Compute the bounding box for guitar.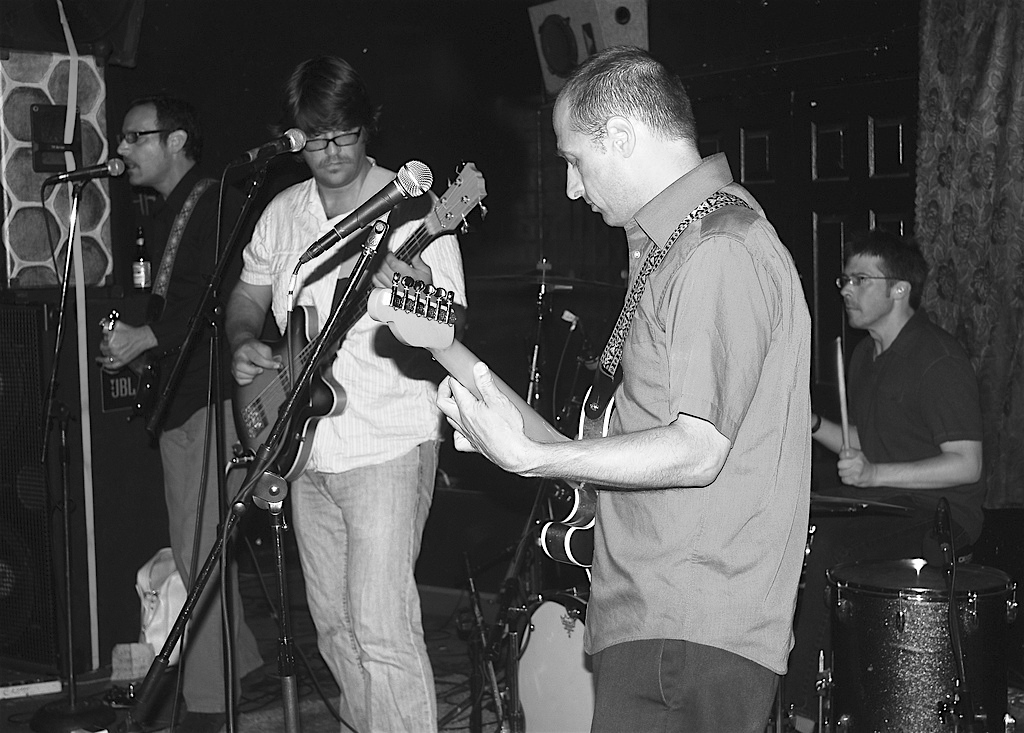
pyautogui.locateOnScreen(98, 307, 168, 444).
